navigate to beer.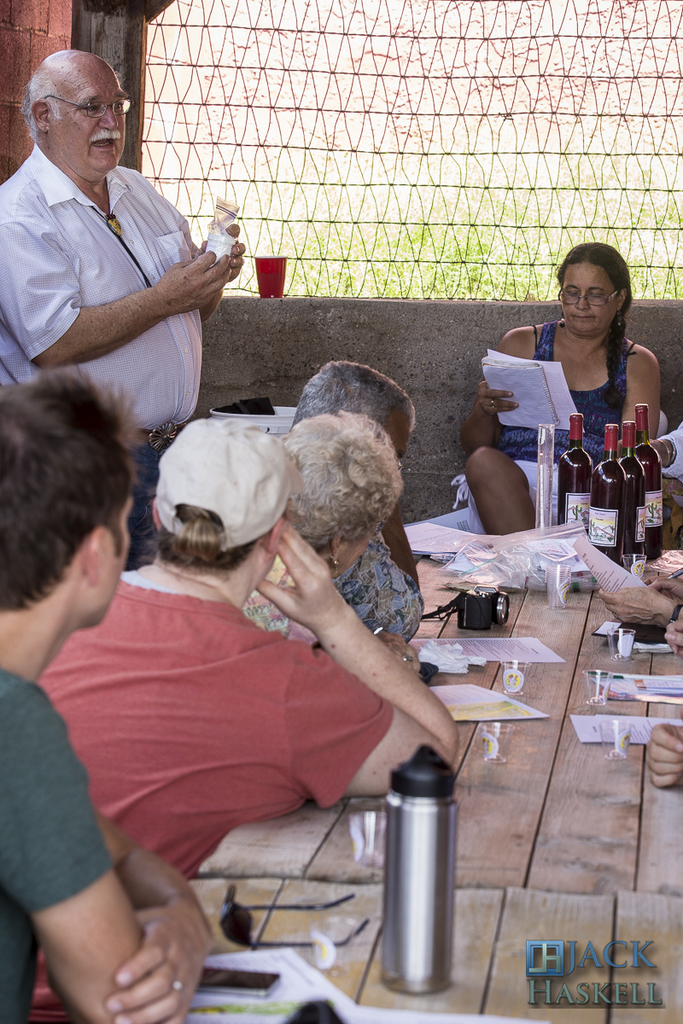
Navigation target: (626,401,672,572).
